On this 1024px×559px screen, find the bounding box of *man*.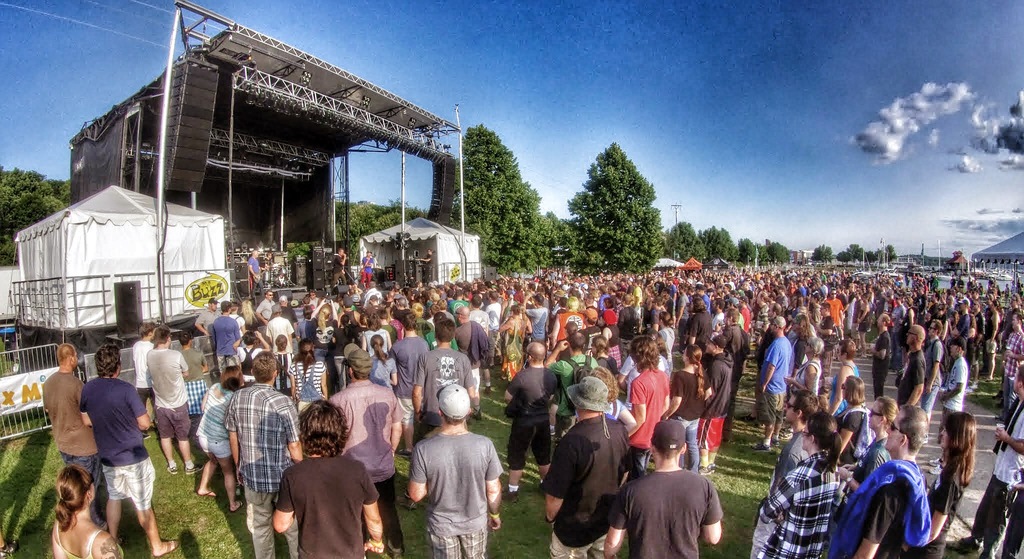
Bounding box: {"x1": 414, "y1": 317, "x2": 484, "y2": 423}.
